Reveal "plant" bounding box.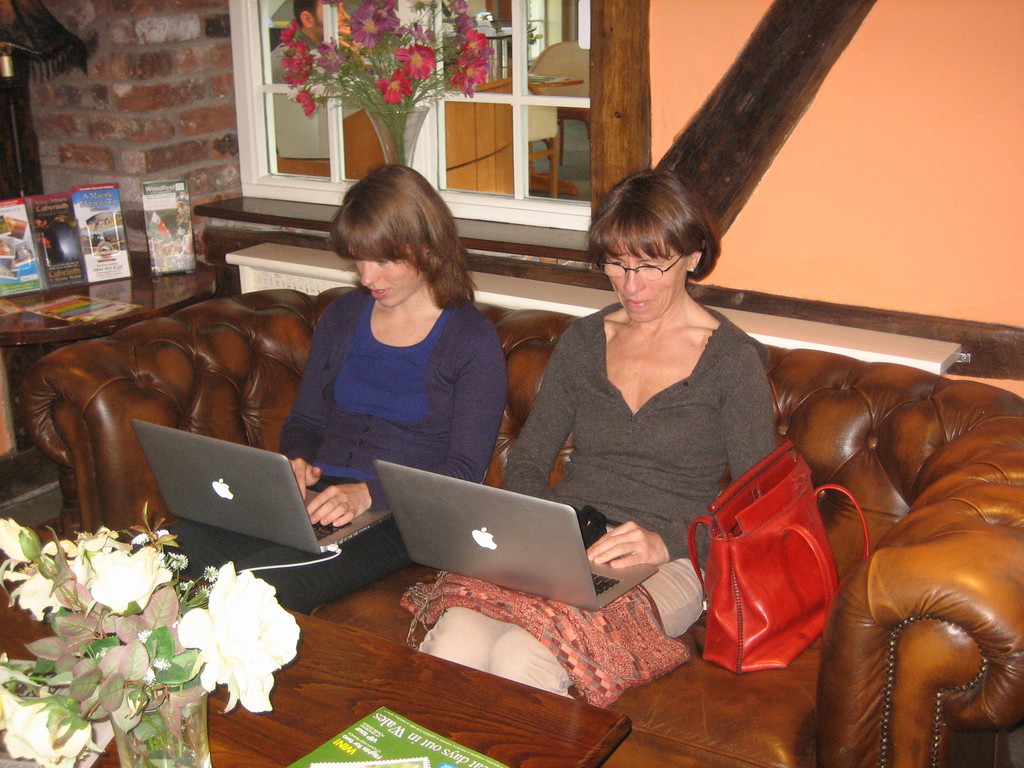
Revealed: detection(0, 497, 297, 767).
